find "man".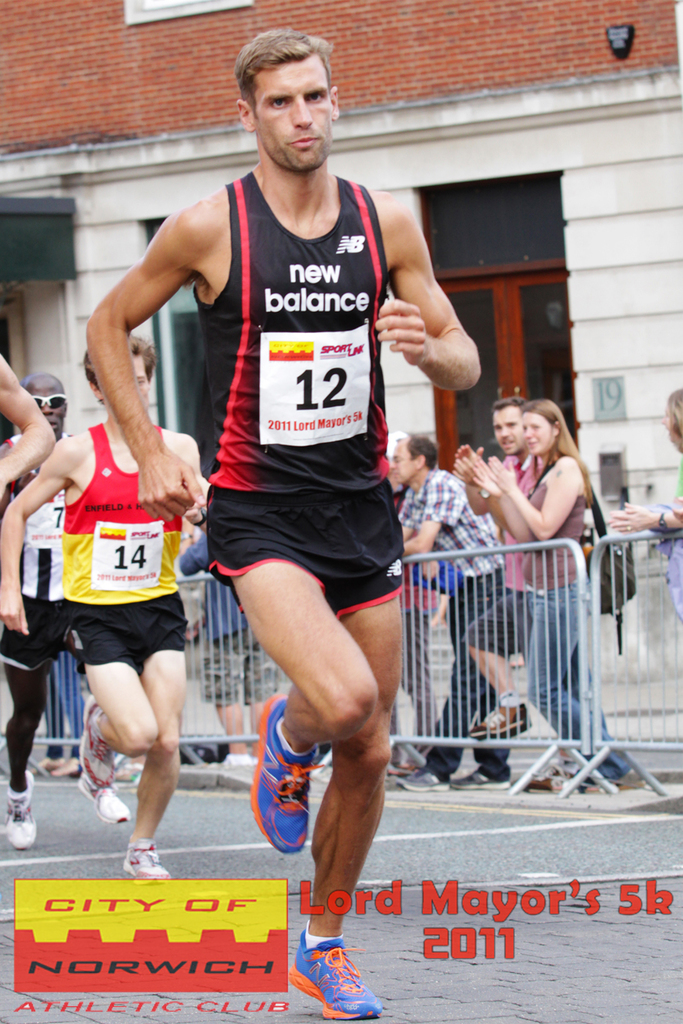
(0, 373, 138, 844).
